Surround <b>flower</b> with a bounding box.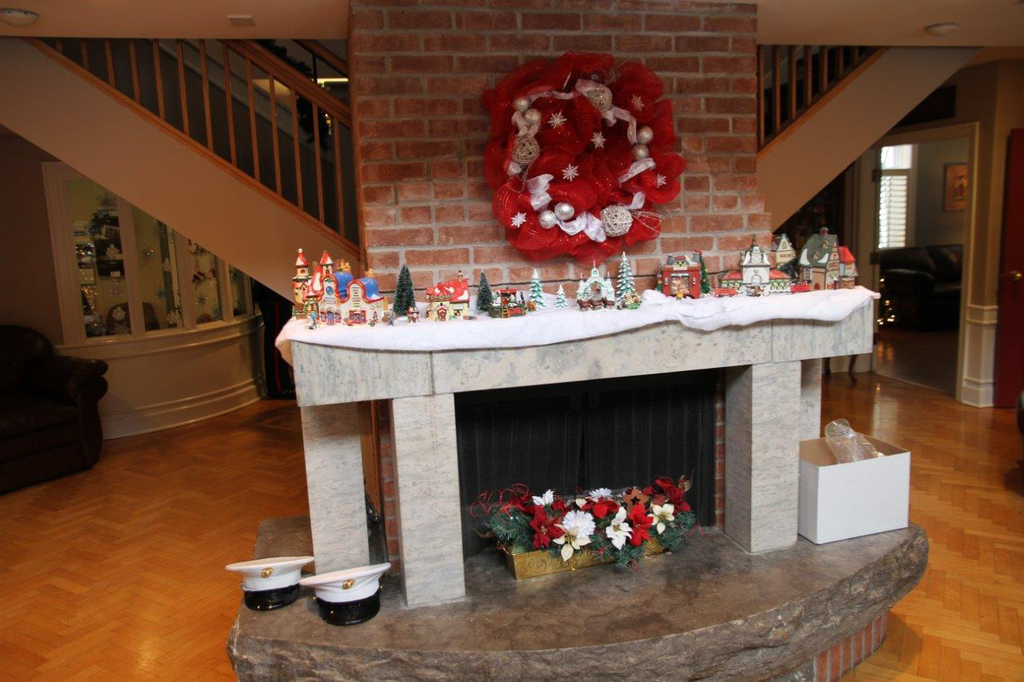
184 243 198 253.
